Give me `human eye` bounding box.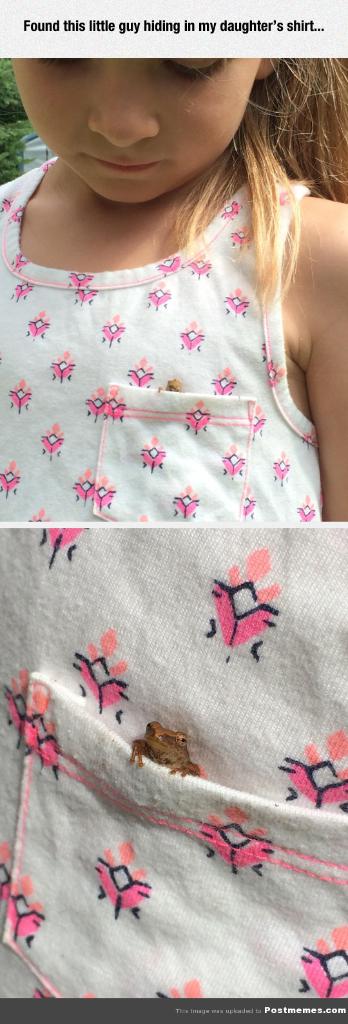
172/52/231/81.
